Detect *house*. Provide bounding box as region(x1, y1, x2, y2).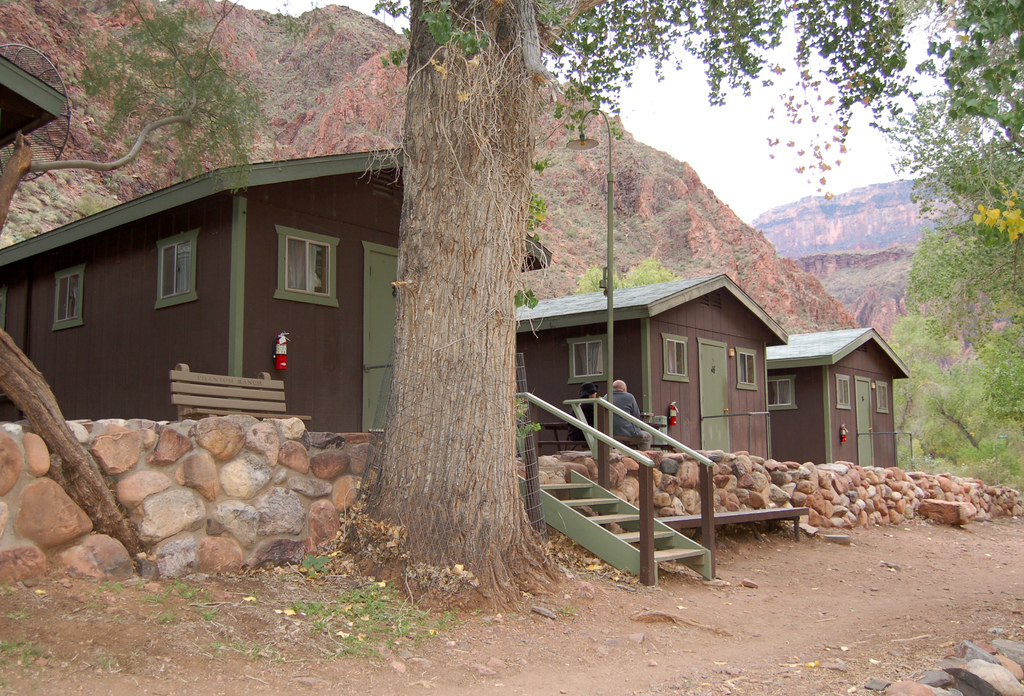
region(0, 148, 554, 438).
